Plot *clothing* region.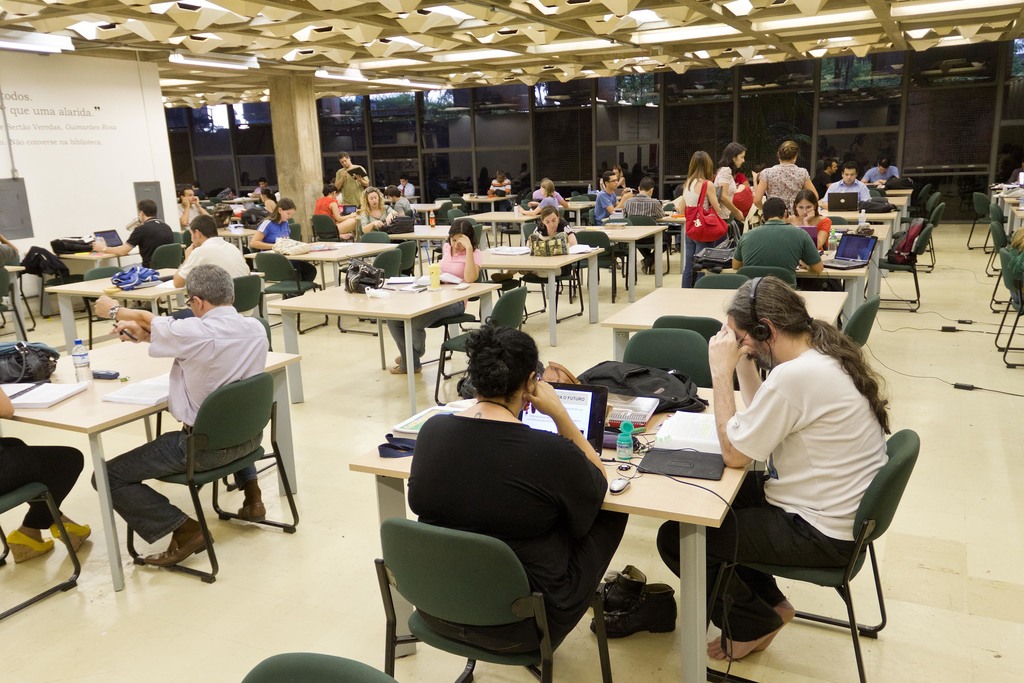
Plotted at pyautogui.locateOnScreen(811, 176, 872, 227).
